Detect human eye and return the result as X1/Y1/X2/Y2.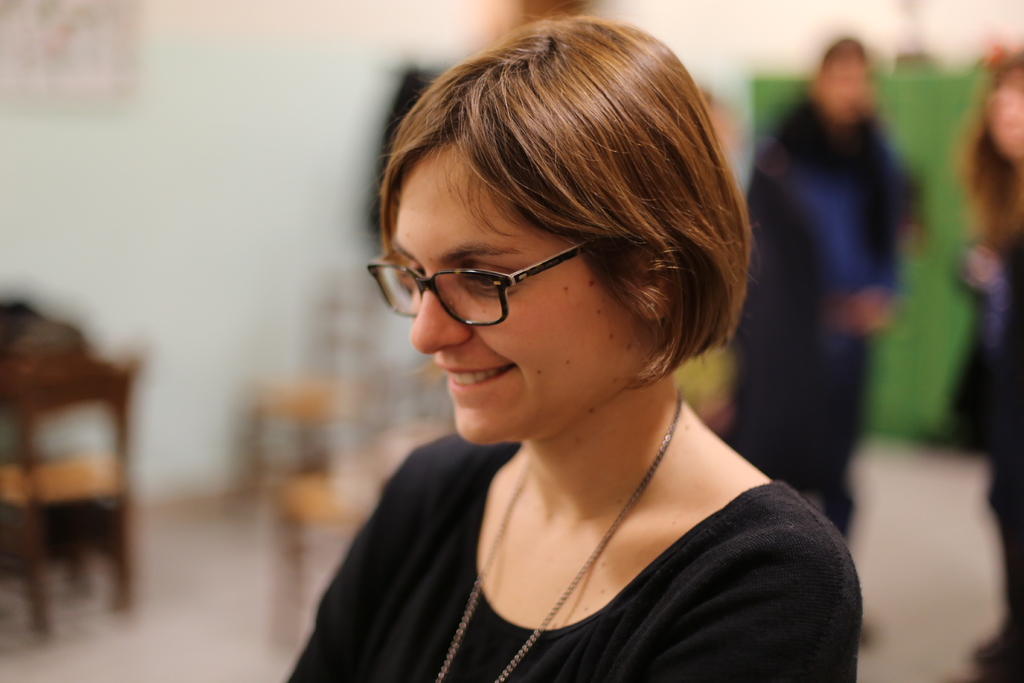
462/267/520/297.
